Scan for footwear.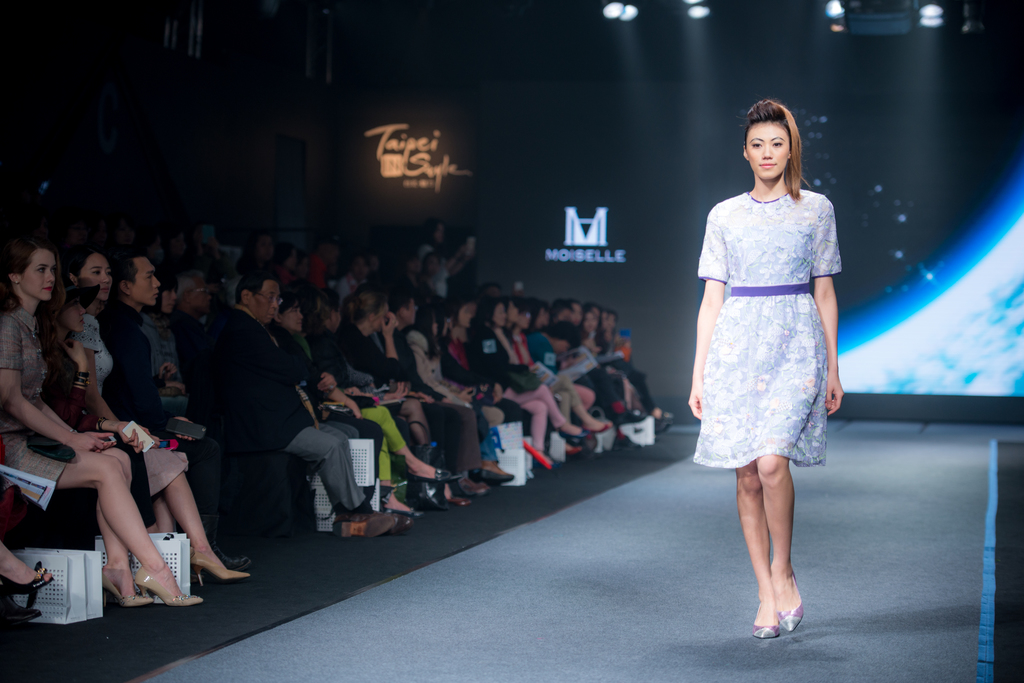
Scan result: <bbox>647, 408, 673, 422</bbox>.
